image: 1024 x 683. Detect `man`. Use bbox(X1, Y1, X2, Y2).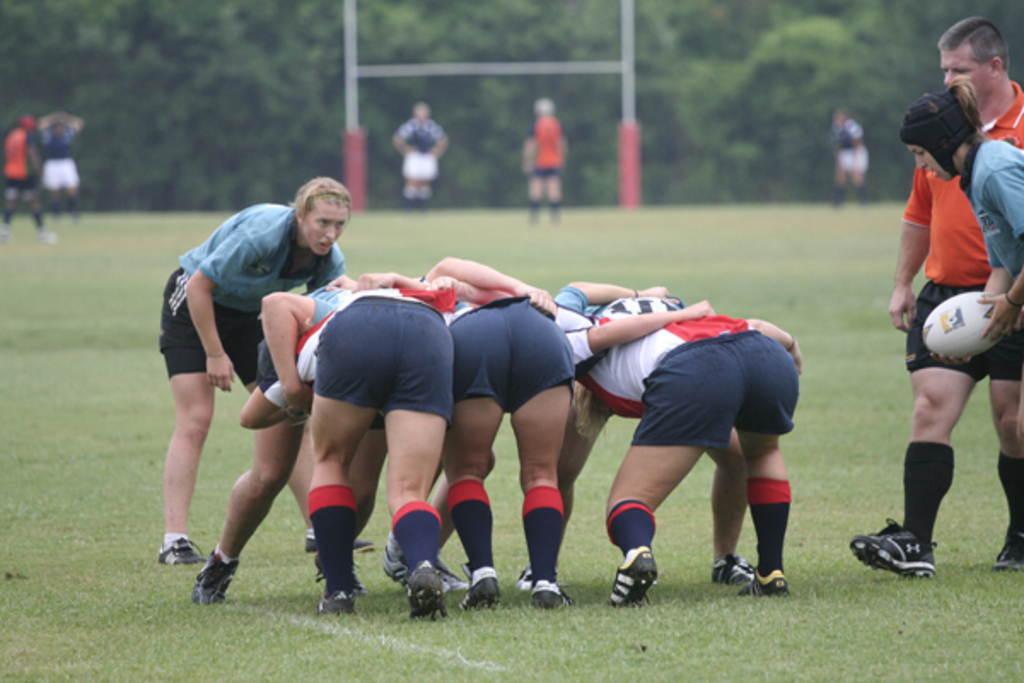
bbox(43, 113, 87, 219).
